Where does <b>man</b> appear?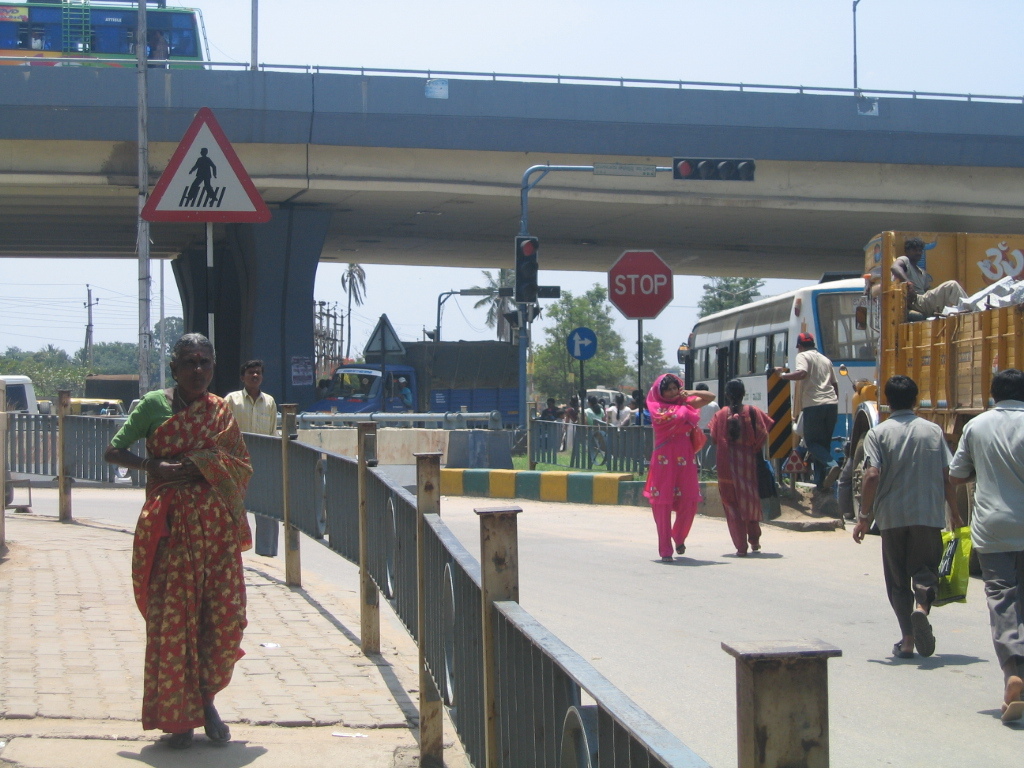
Appears at {"left": 773, "top": 332, "right": 839, "bottom": 489}.
